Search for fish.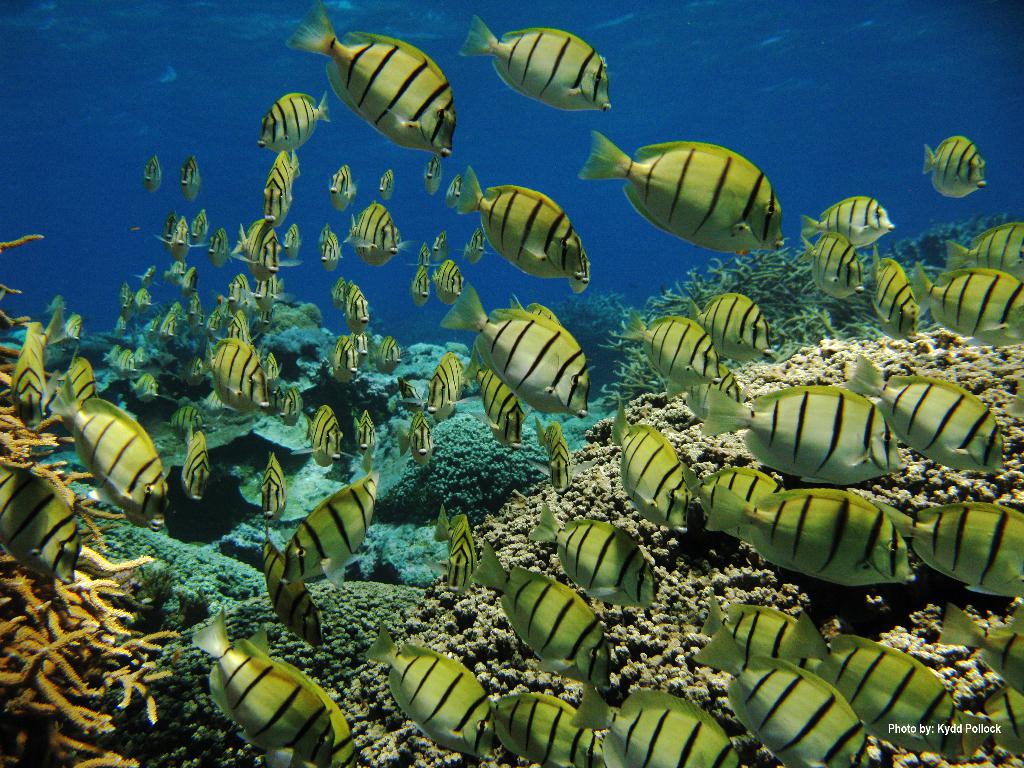
Found at {"left": 580, "top": 123, "right": 784, "bottom": 257}.
